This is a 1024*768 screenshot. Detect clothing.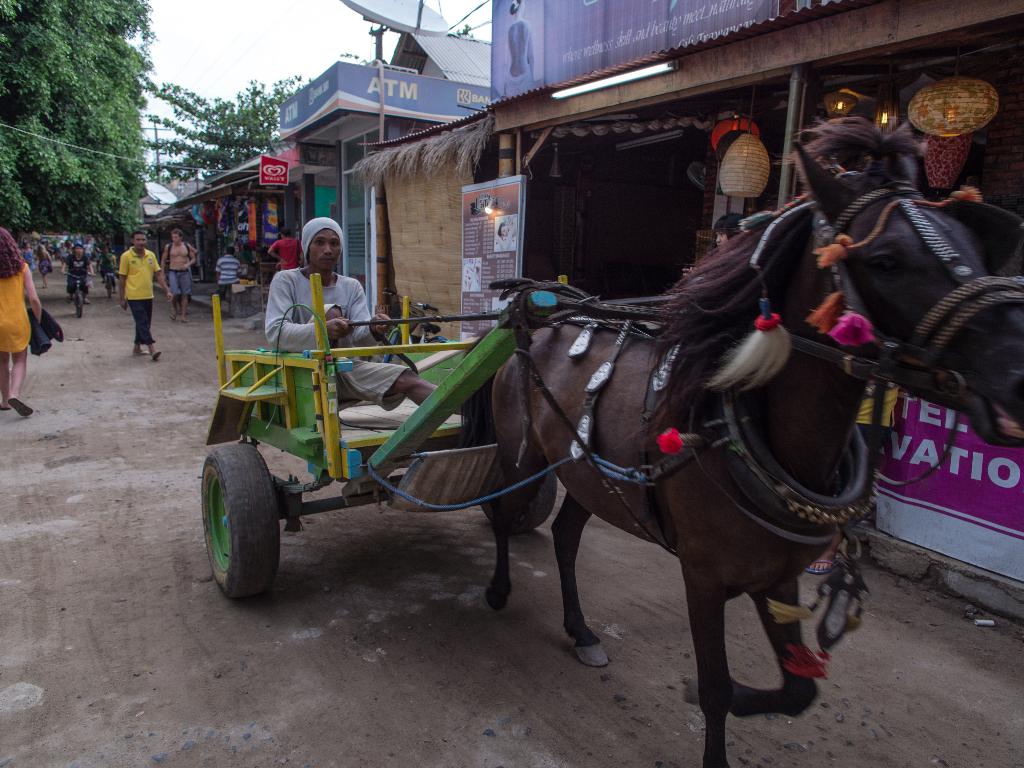
62 252 93 295.
